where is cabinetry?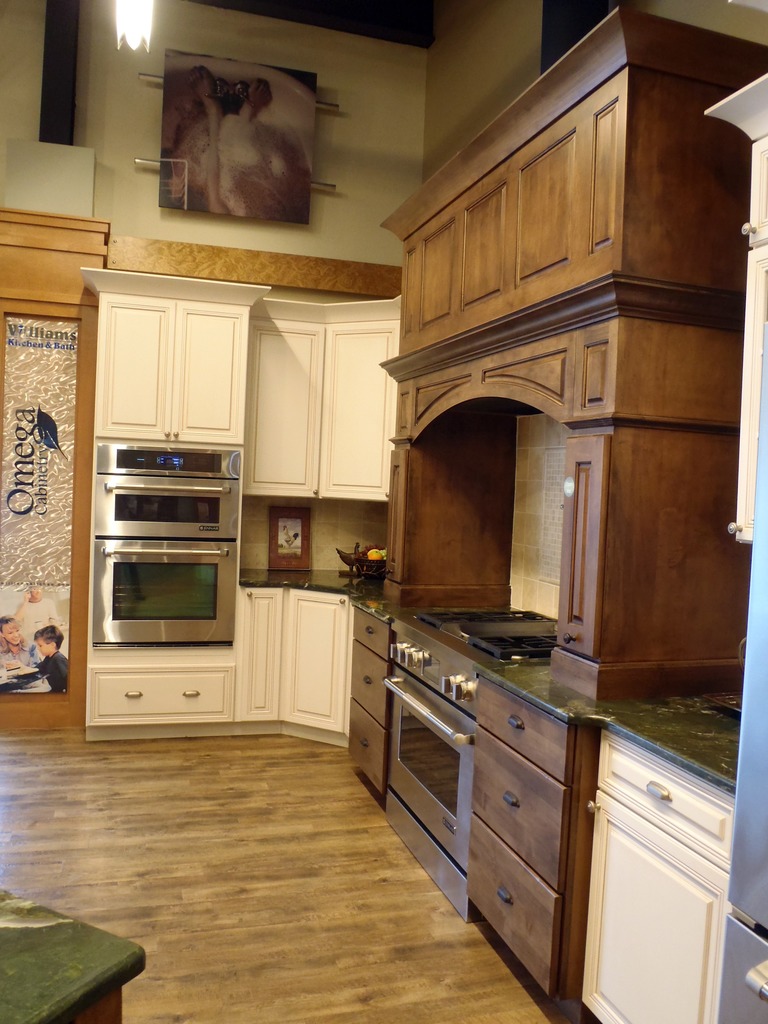
bbox=[82, 666, 246, 728].
